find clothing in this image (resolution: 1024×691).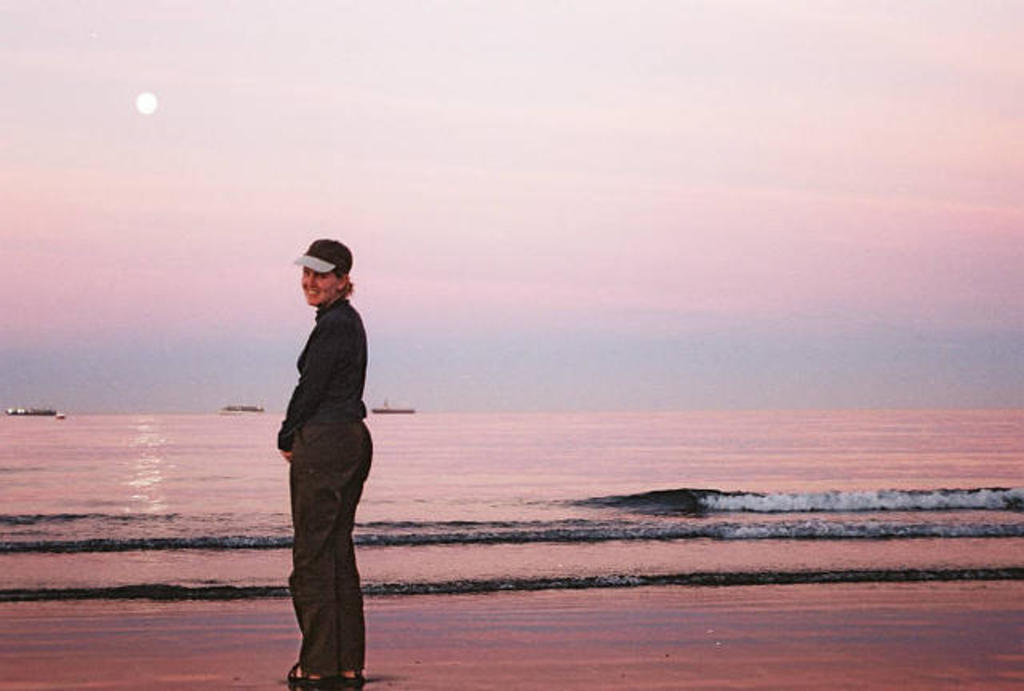
262:254:381:641.
